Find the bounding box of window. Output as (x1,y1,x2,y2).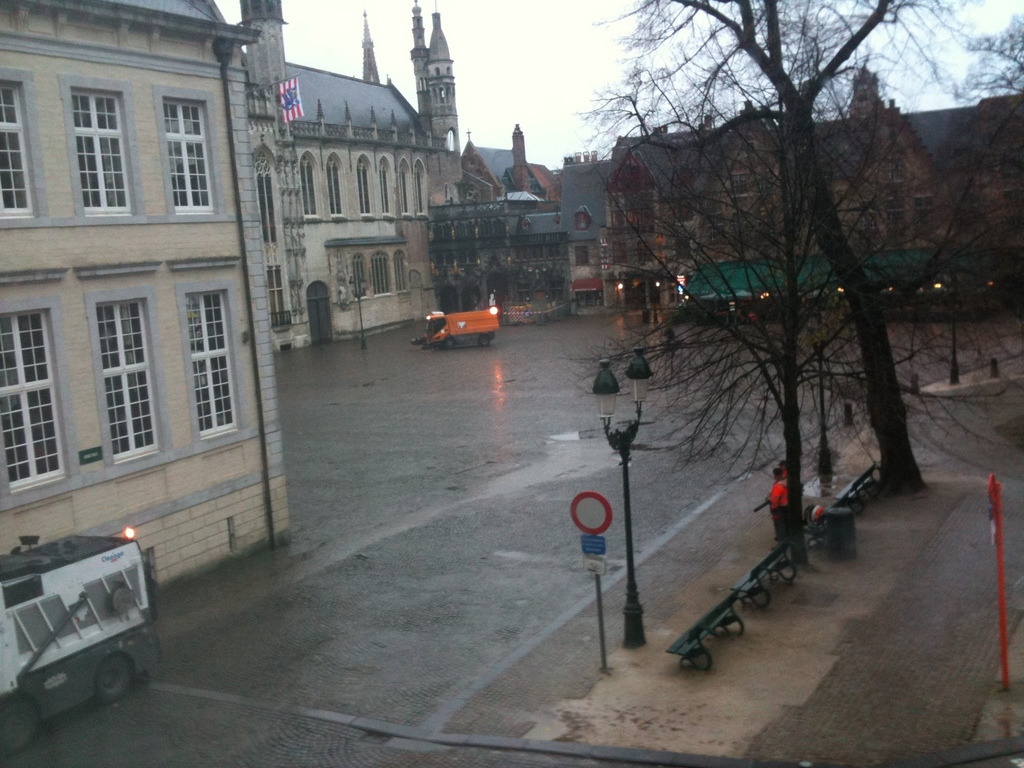
(84,286,177,481).
